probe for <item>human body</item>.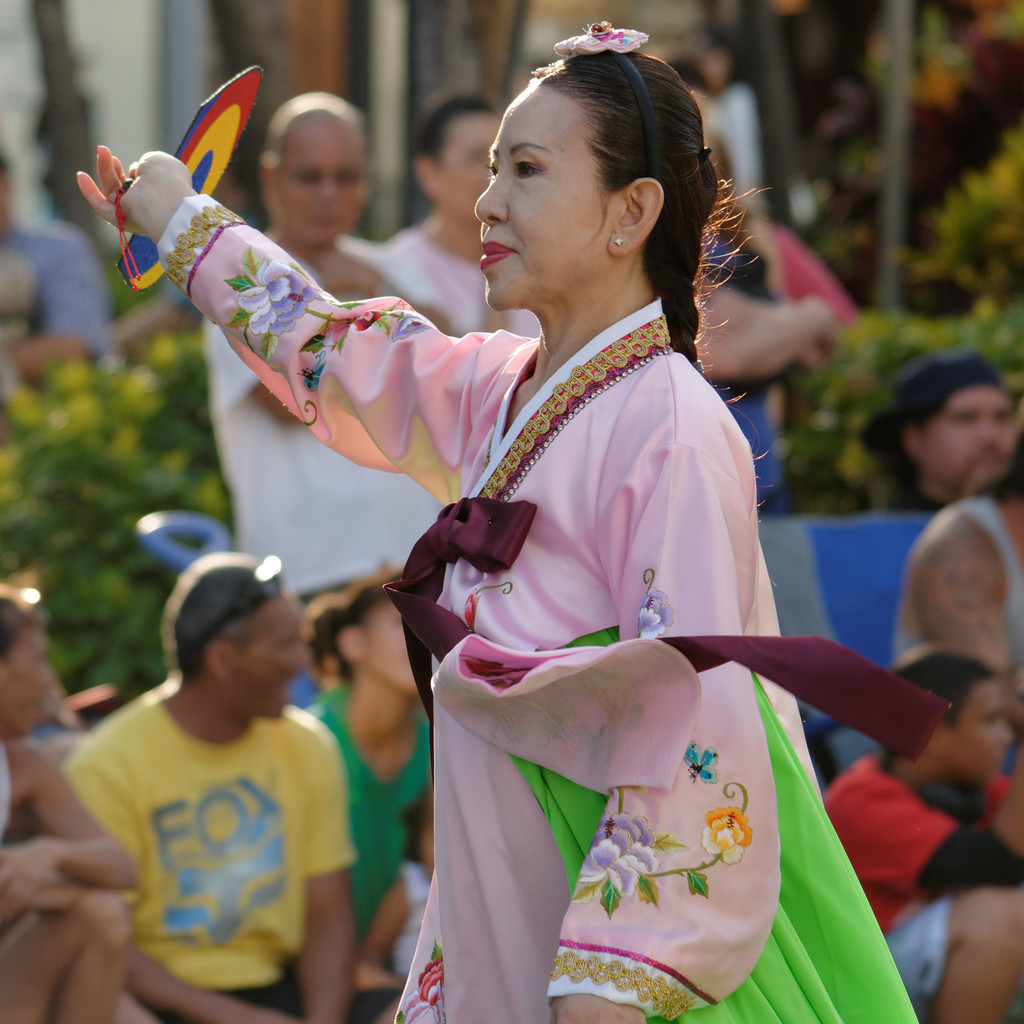
Probe result: (left=44, top=544, right=388, bottom=1022).
